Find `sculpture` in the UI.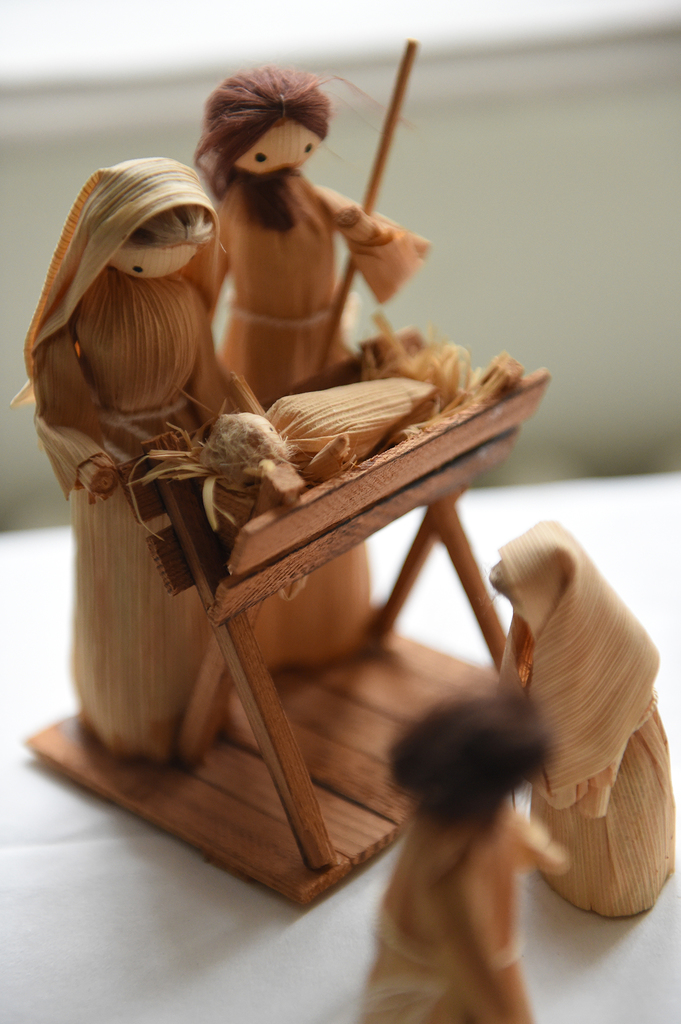
UI element at <region>481, 523, 673, 915</region>.
